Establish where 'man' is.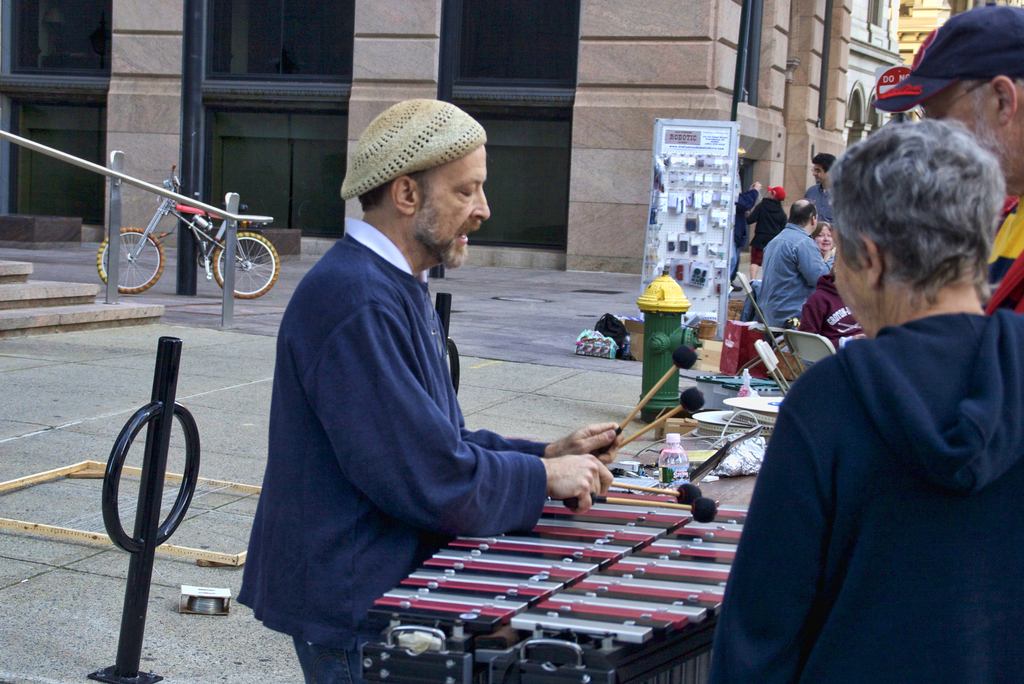
Established at {"left": 872, "top": 1, "right": 1023, "bottom": 315}.
